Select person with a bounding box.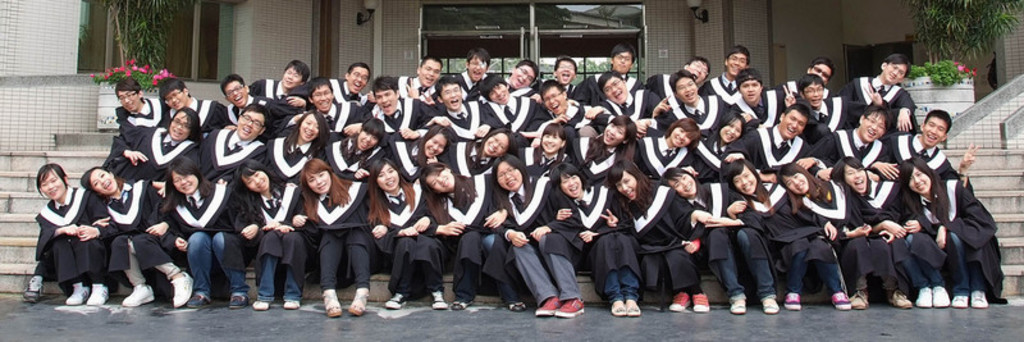
801,101,896,177.
